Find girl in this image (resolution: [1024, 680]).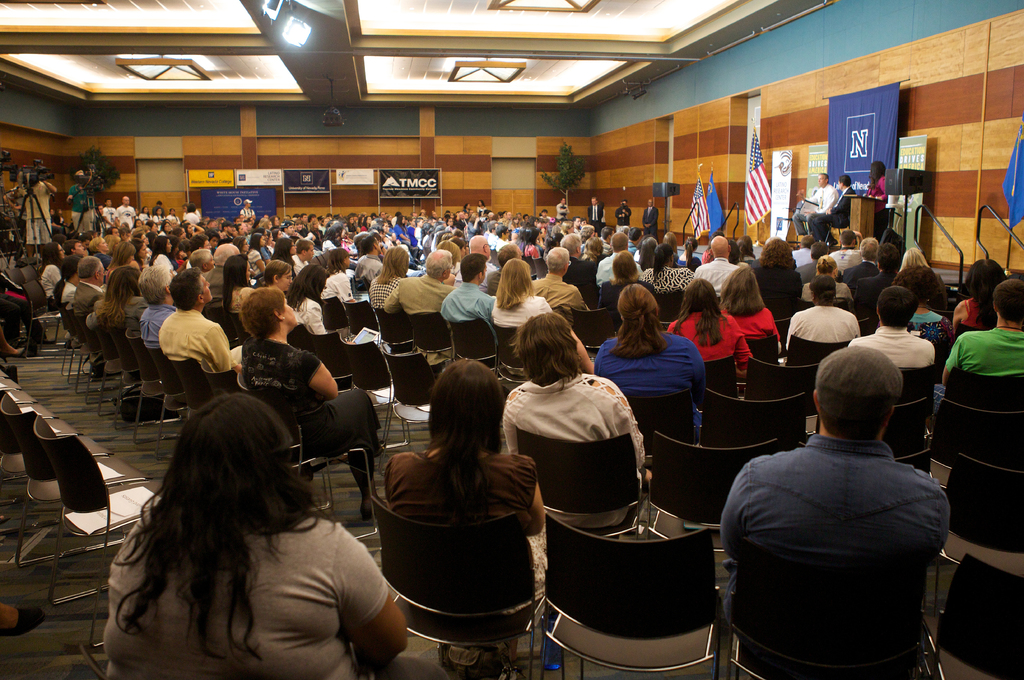
box(309, 218, 322, 245).
